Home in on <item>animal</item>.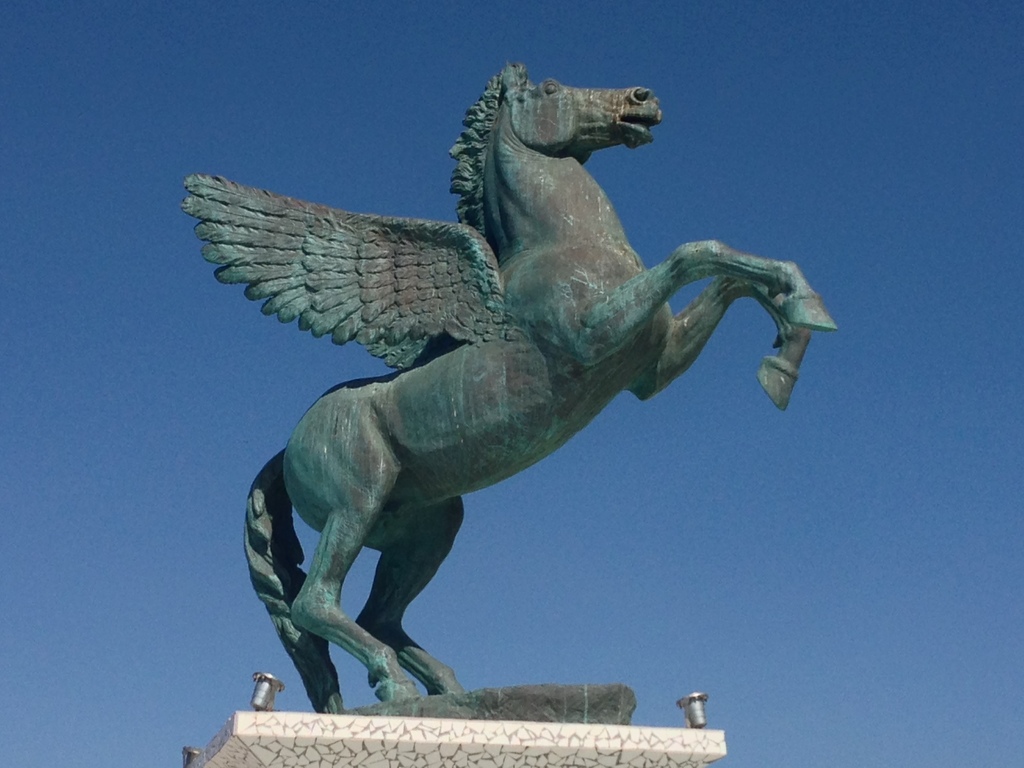
Homed in at rect(182, 52, 839, 713).
